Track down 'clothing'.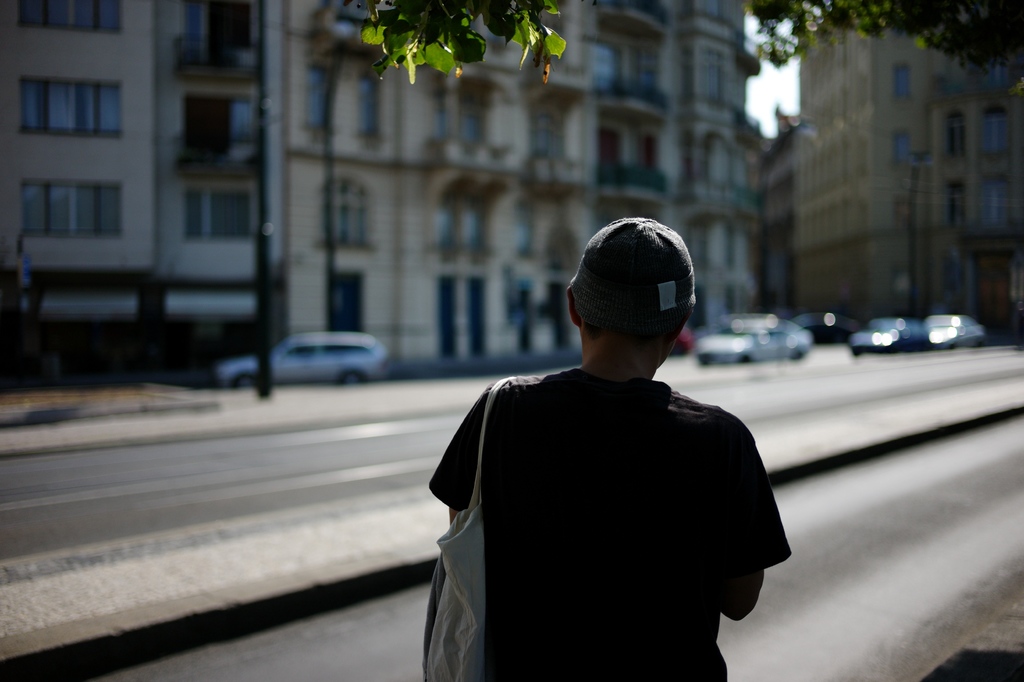
Tracked to (left=441, top=317, right=791, bottom=681).
